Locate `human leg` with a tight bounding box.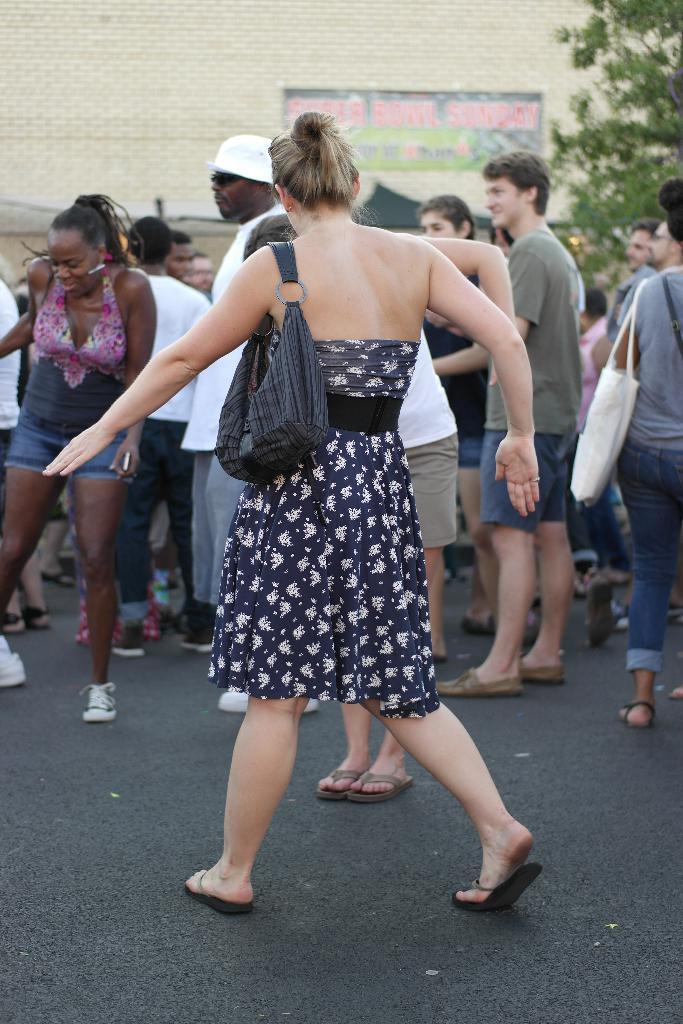
box=[616, 442, 681, 730].
